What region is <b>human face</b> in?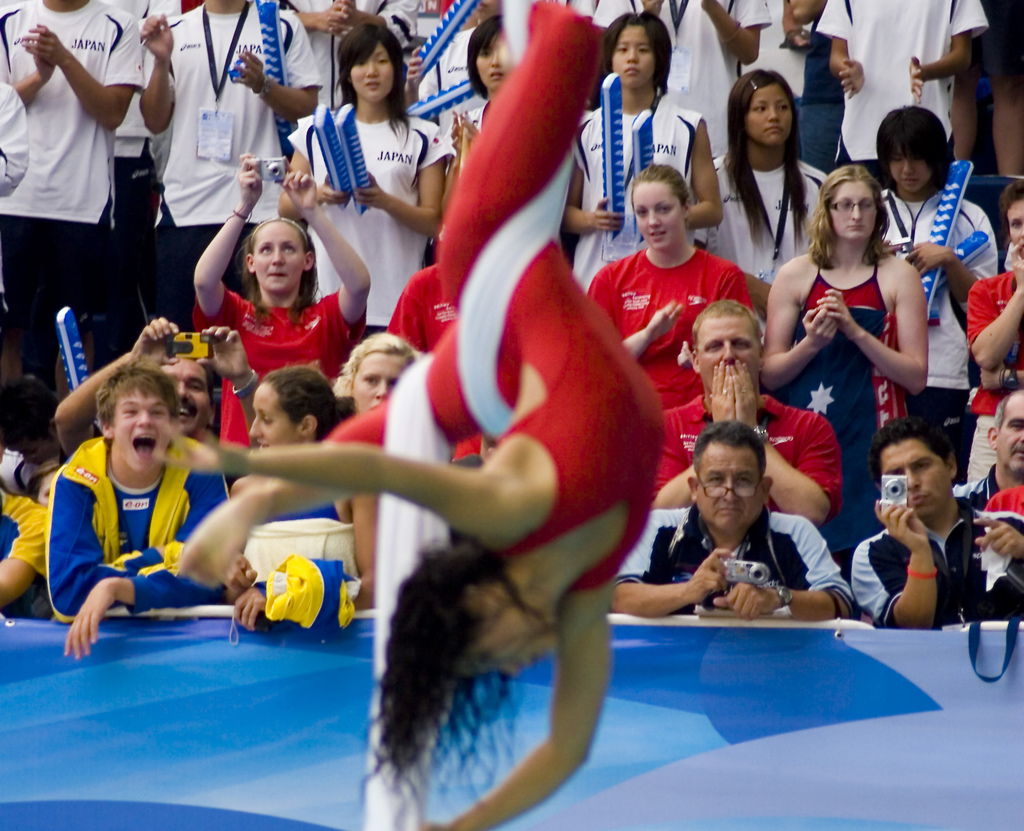
locate(470, 35, 509, 86).
